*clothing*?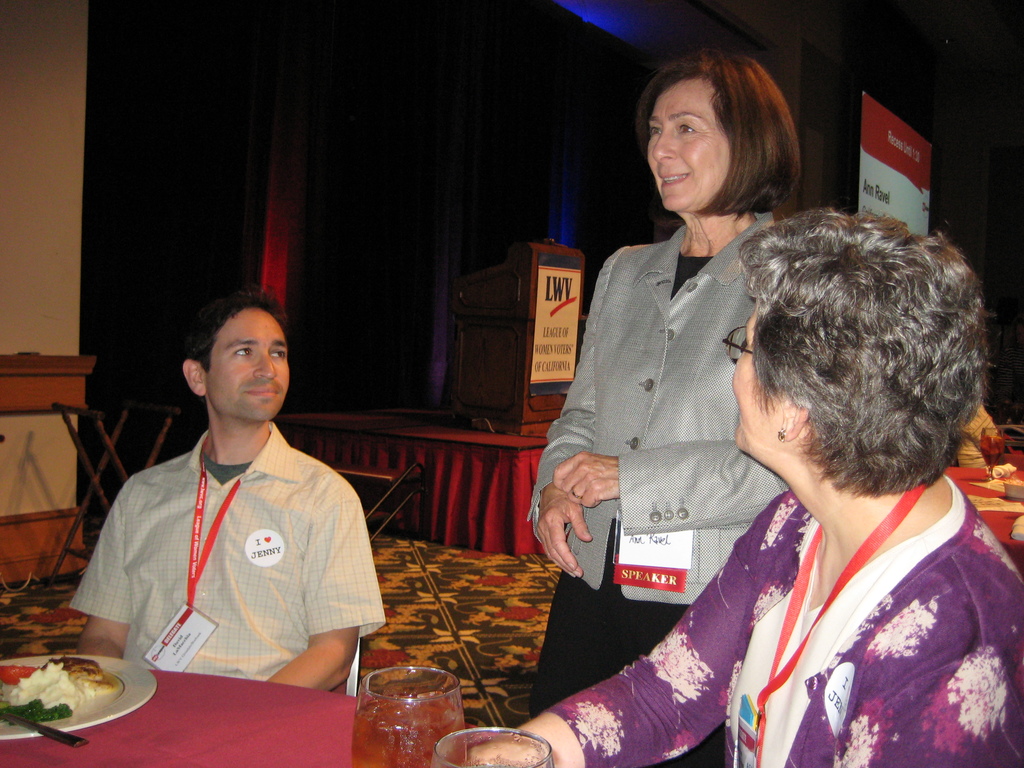
526/211/790/767
